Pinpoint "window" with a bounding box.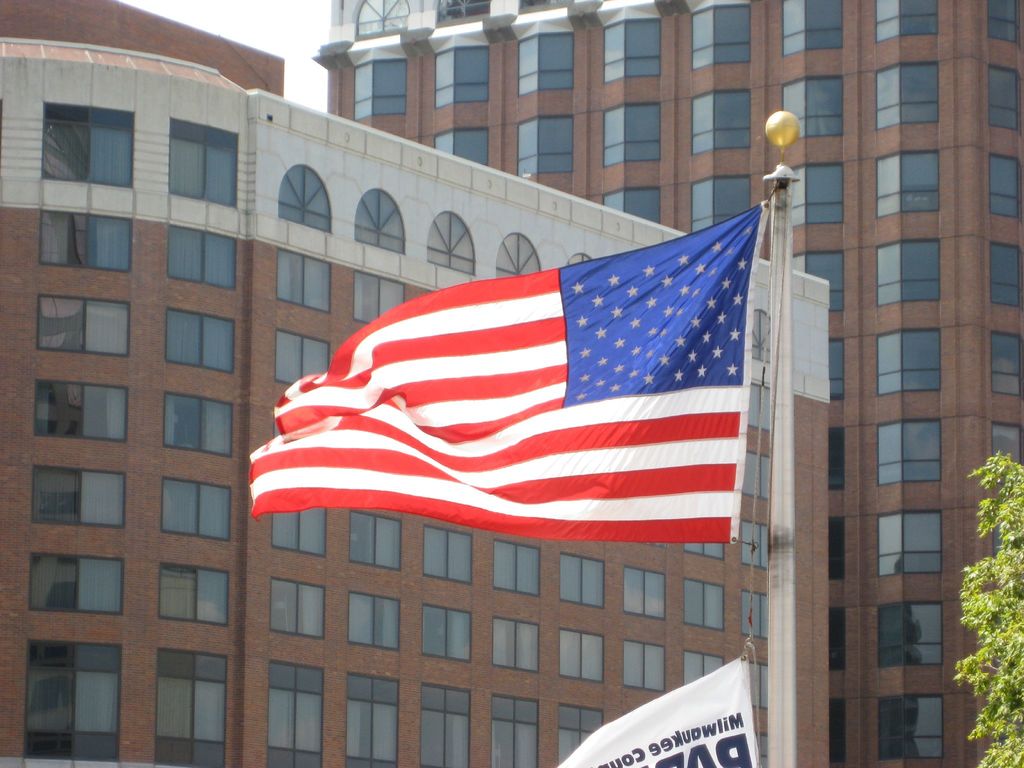
(x1=420, y1=604, x2=472, y2=664).
